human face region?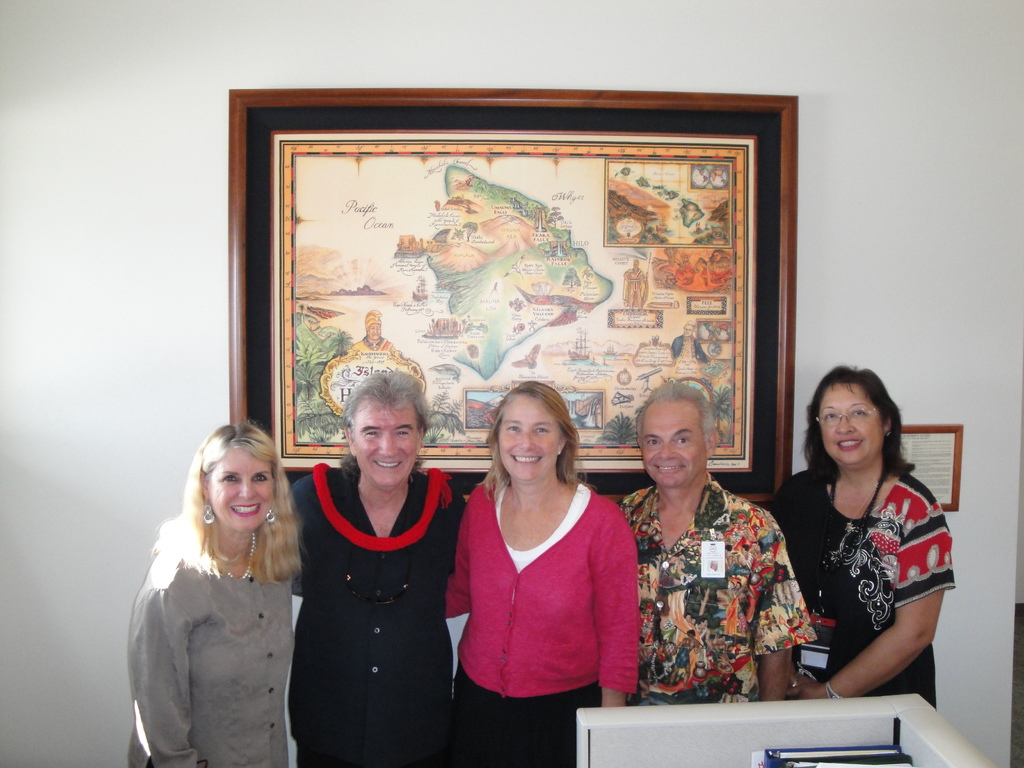
bbox=[207, 444, 273, 531]
